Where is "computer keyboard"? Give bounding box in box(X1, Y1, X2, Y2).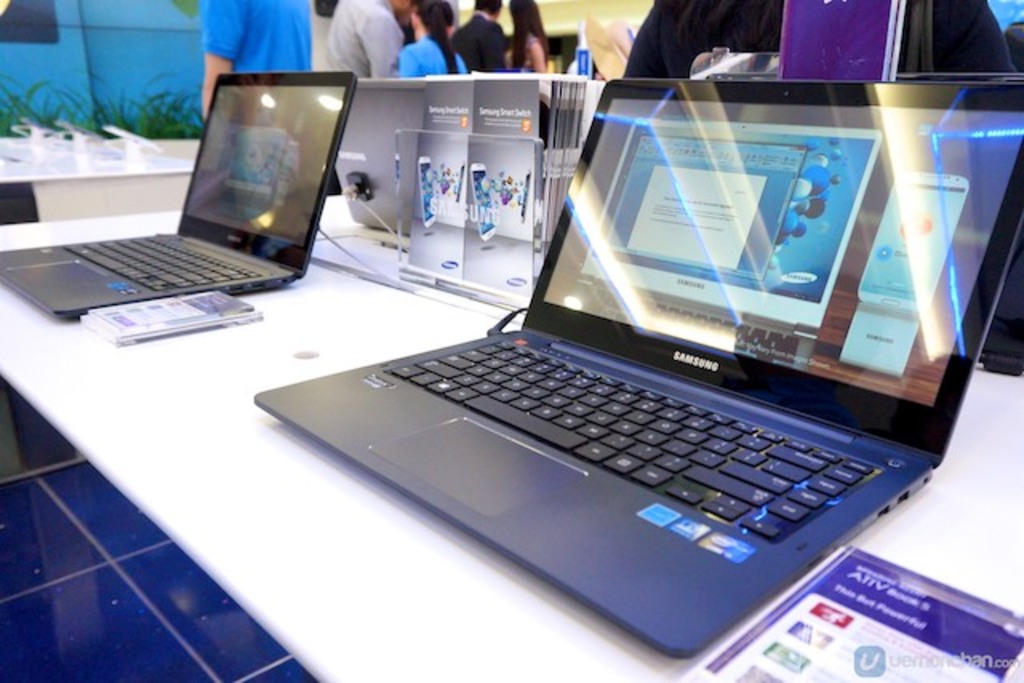
box(392, 338, 880, 537).
